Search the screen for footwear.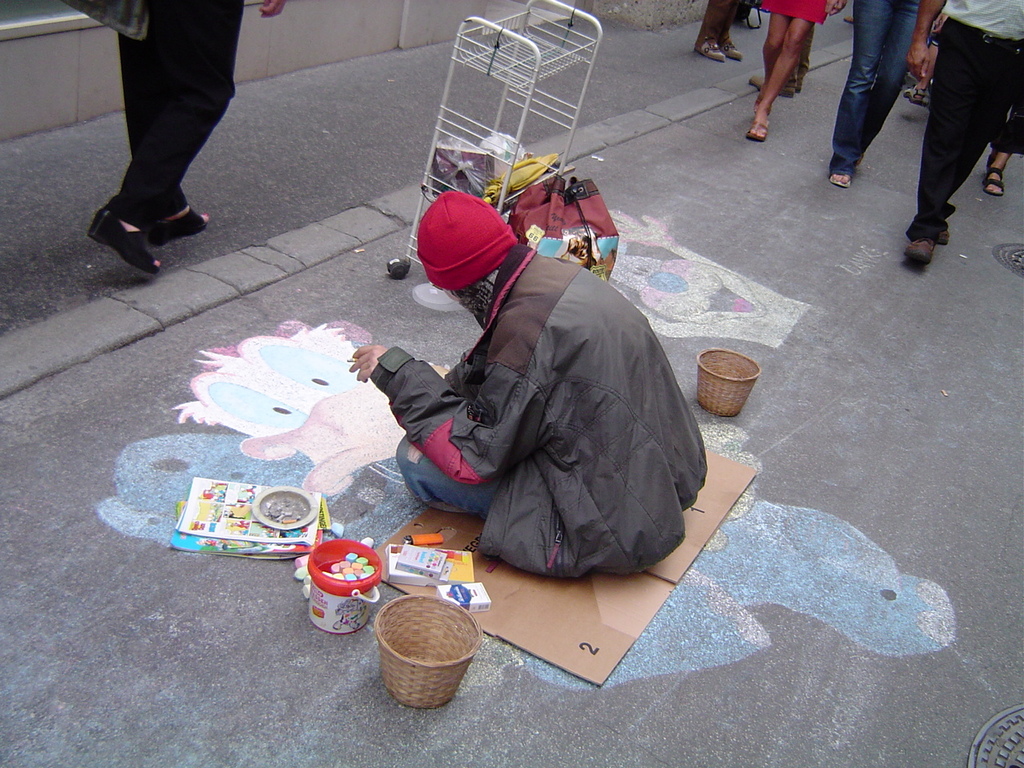
Found at BBox(150, 205, 212, 246).
